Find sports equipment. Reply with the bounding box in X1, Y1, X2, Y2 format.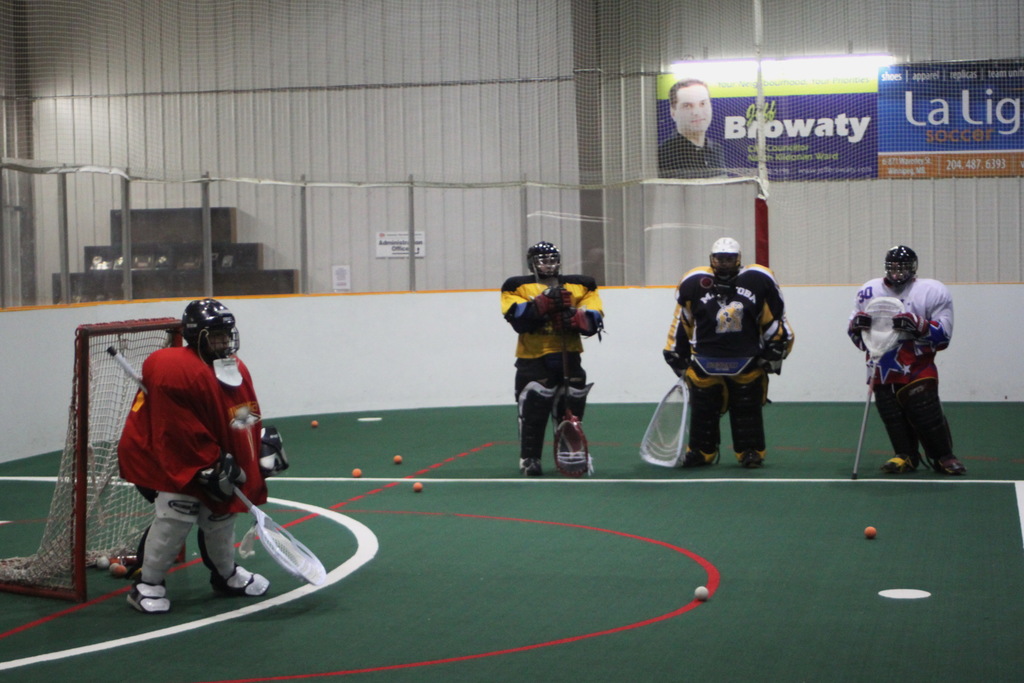
550, 305, 592, 336.
